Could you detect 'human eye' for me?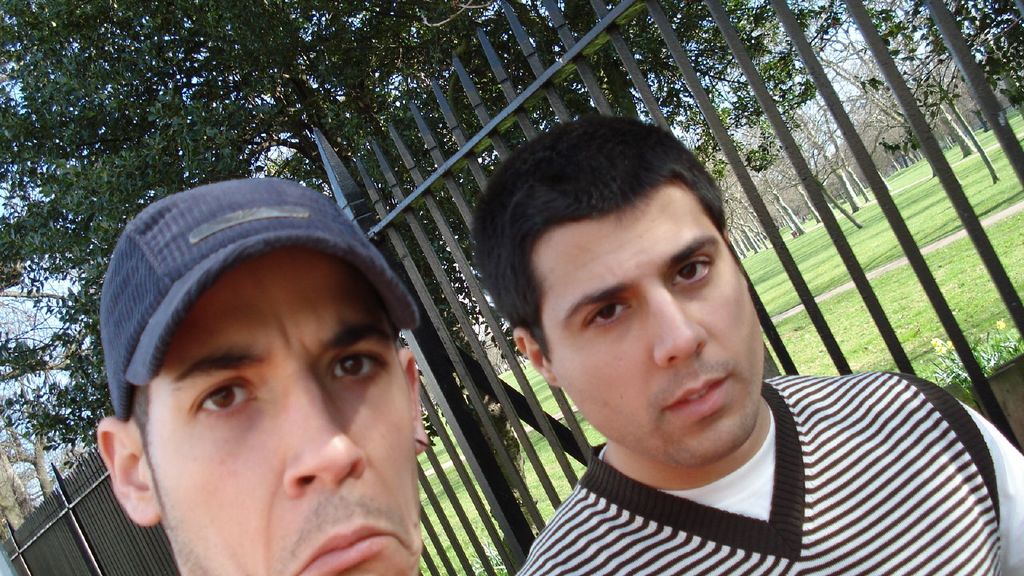
Detection result: {"left": 332, "top": 345, "right": 394, "bottom": 378}.
